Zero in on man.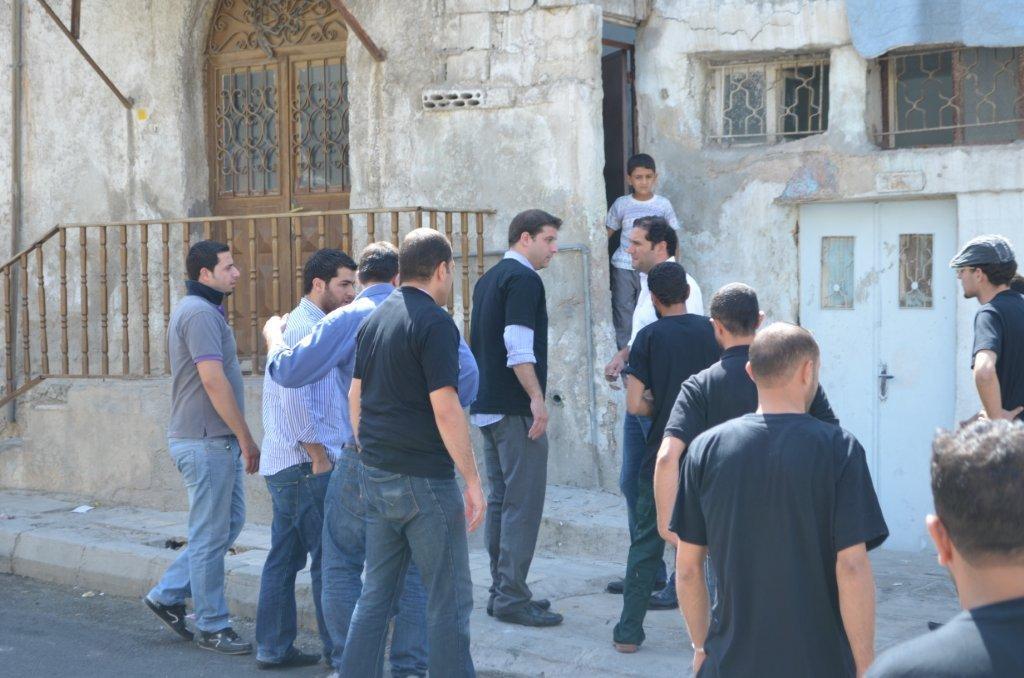
Zeroed in: 610 260 724 652.
